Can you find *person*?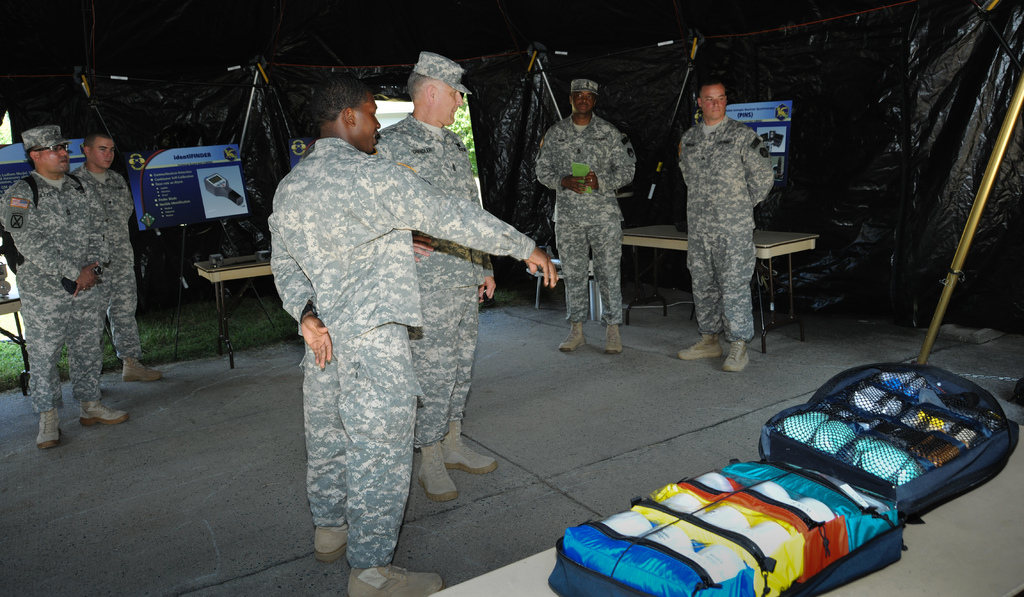
Yes, bounding box: (left=68, top=125, right=166, bottom=398).
